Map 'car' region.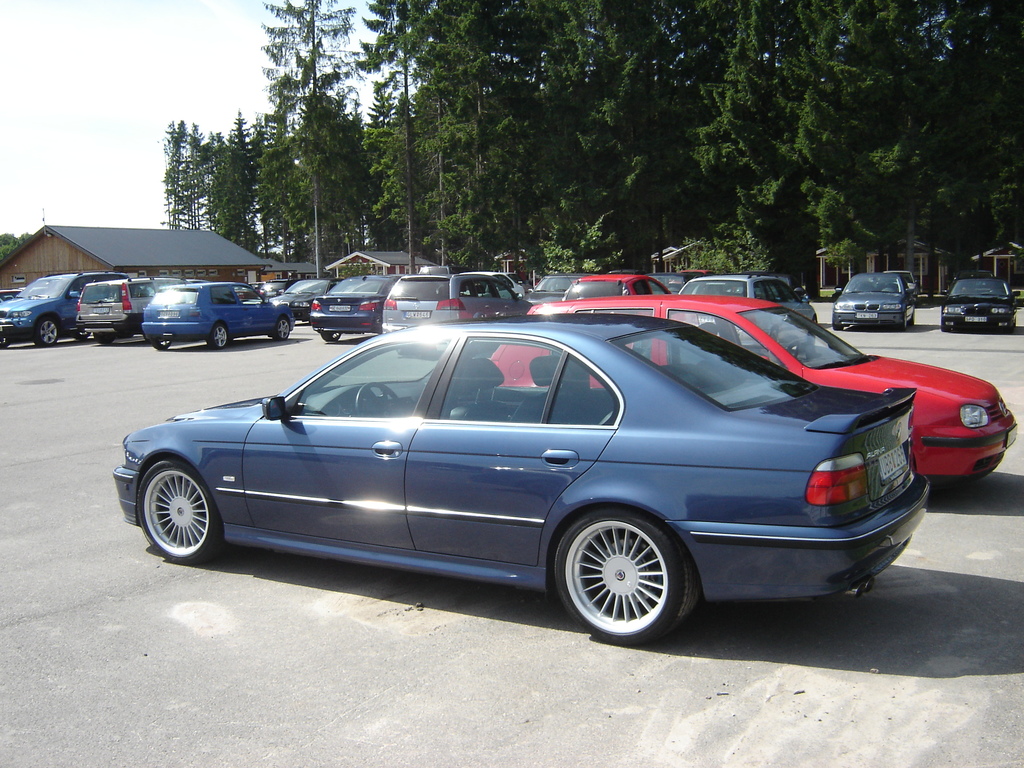
Mapped to l=134, t=280, r=298, b=351.
